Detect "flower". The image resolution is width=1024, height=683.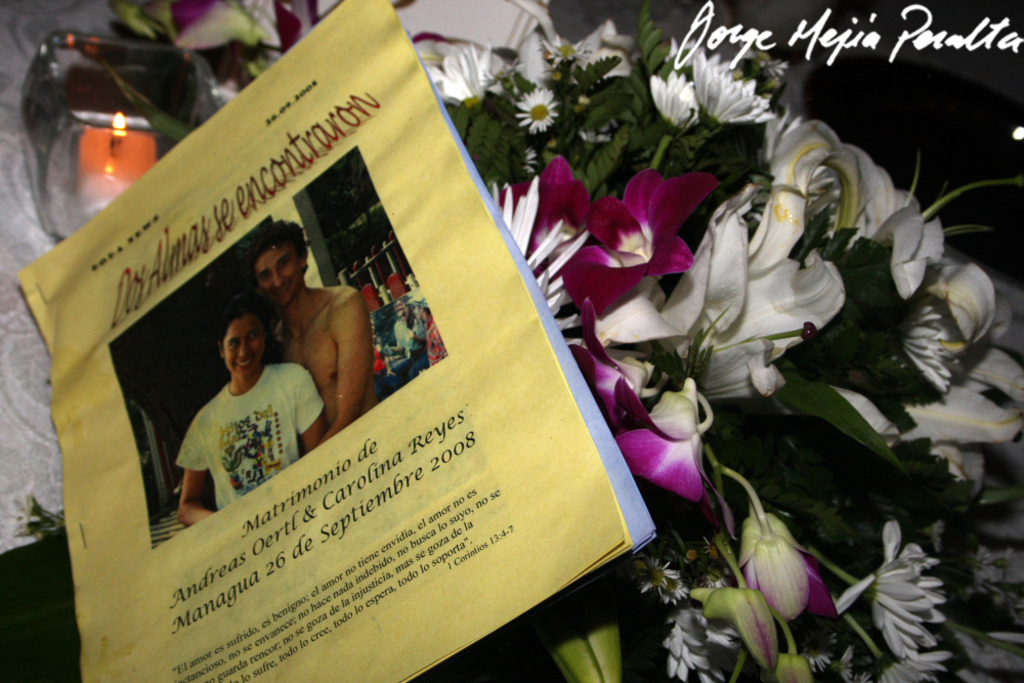
542 165 721 318.
